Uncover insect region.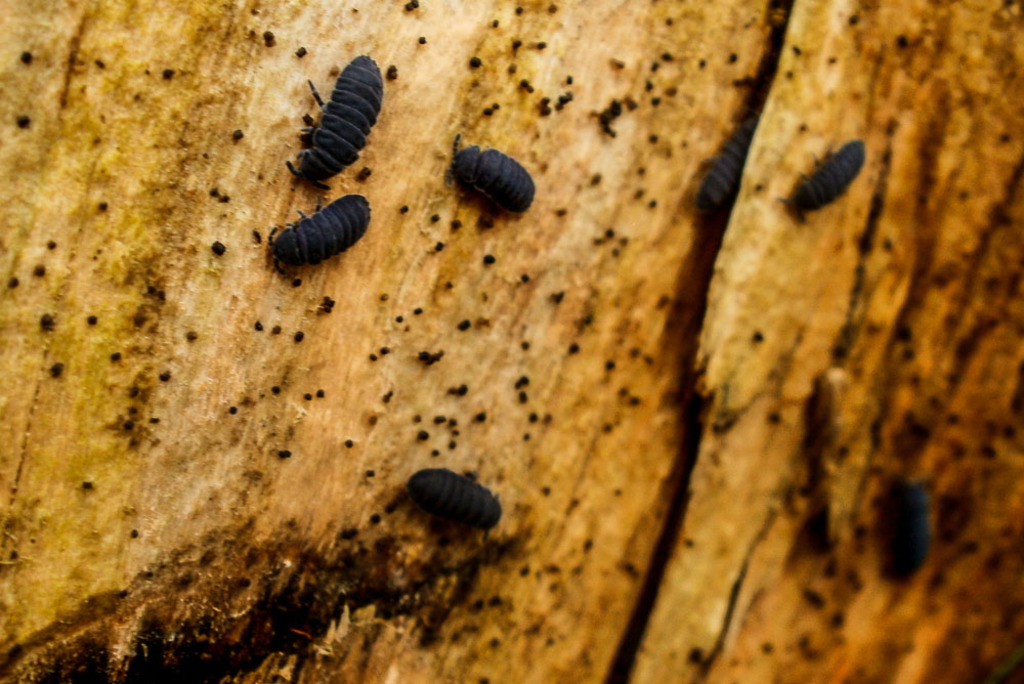
Uncovered: left=286, top=49, right=384, bottom=194.
